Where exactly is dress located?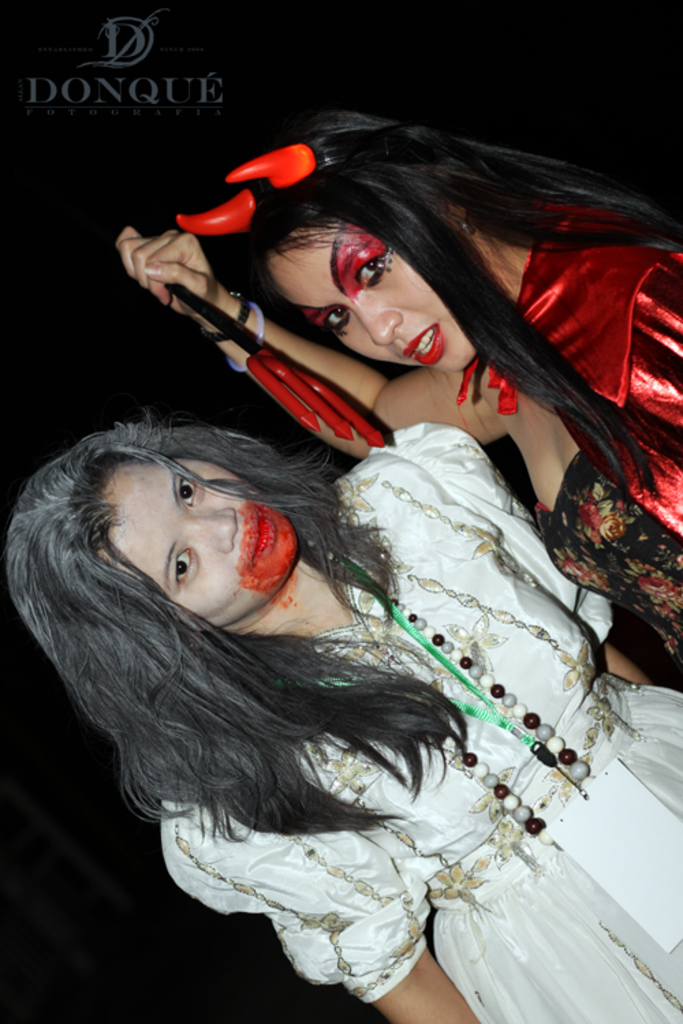
Its bounding box is (160, 421, 682, 1023).
